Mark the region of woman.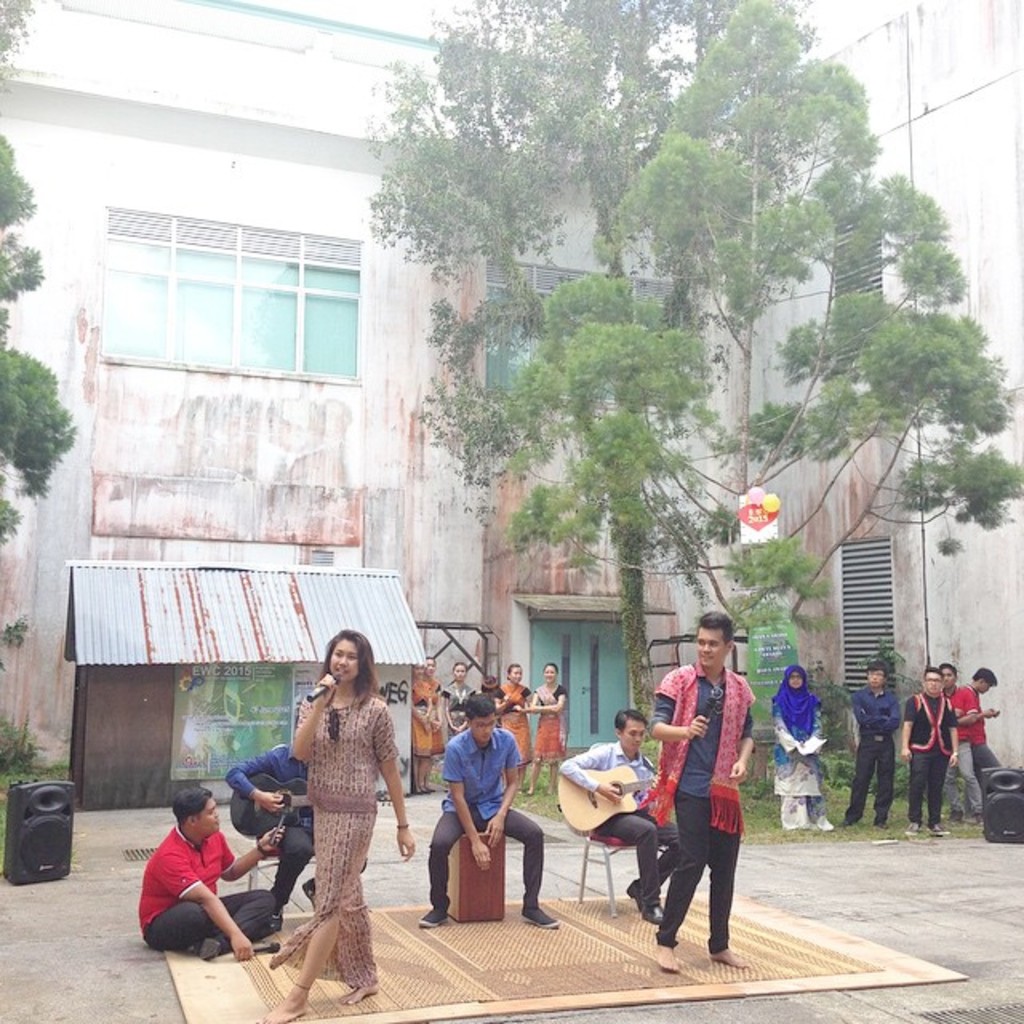
Region: (256, 611, 400, 982).
